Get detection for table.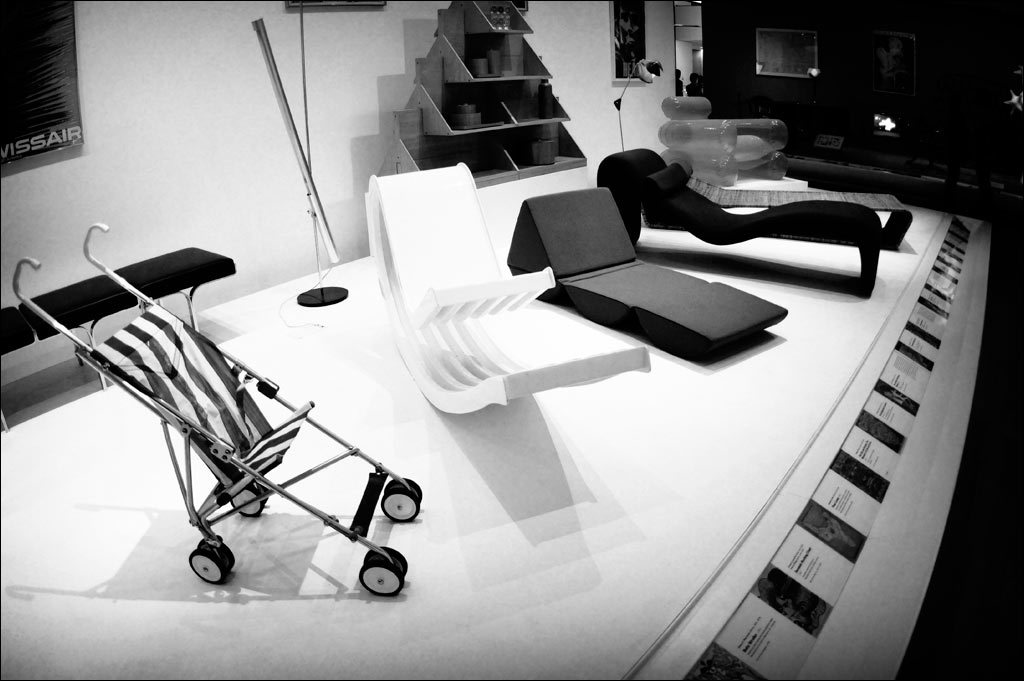
Detection: box(0, 136, 1016, 680).
